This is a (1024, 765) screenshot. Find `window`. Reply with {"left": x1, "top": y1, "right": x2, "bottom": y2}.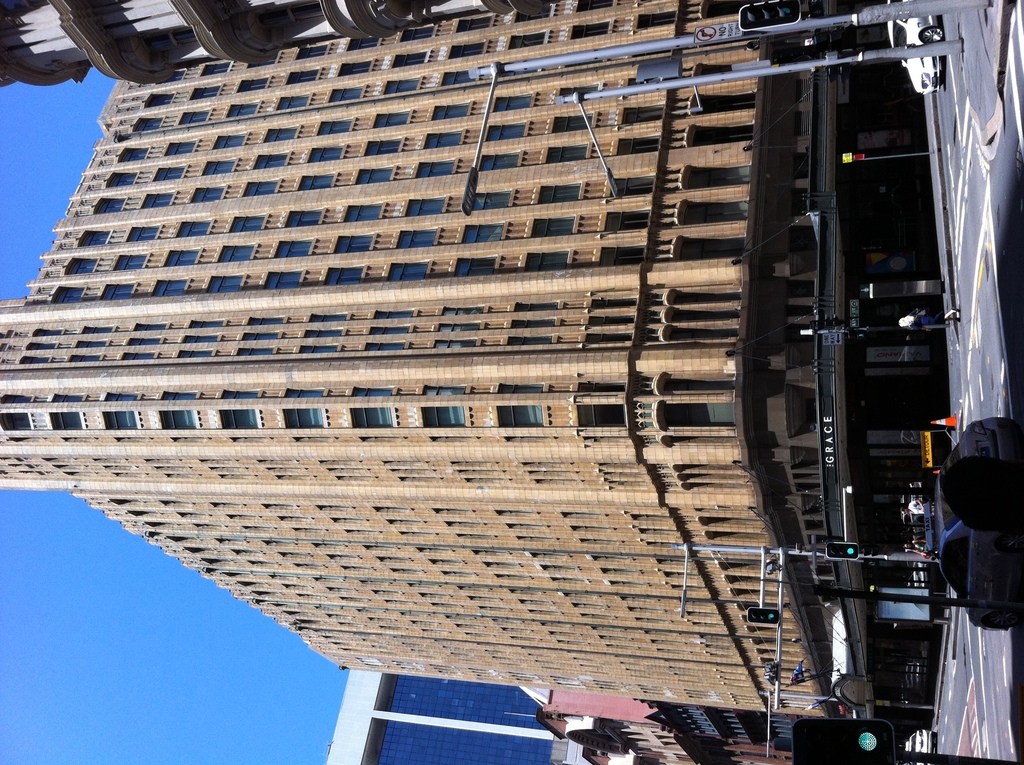
{"left": 460, "top": 221, "right": 509, "bottom": 243}.
